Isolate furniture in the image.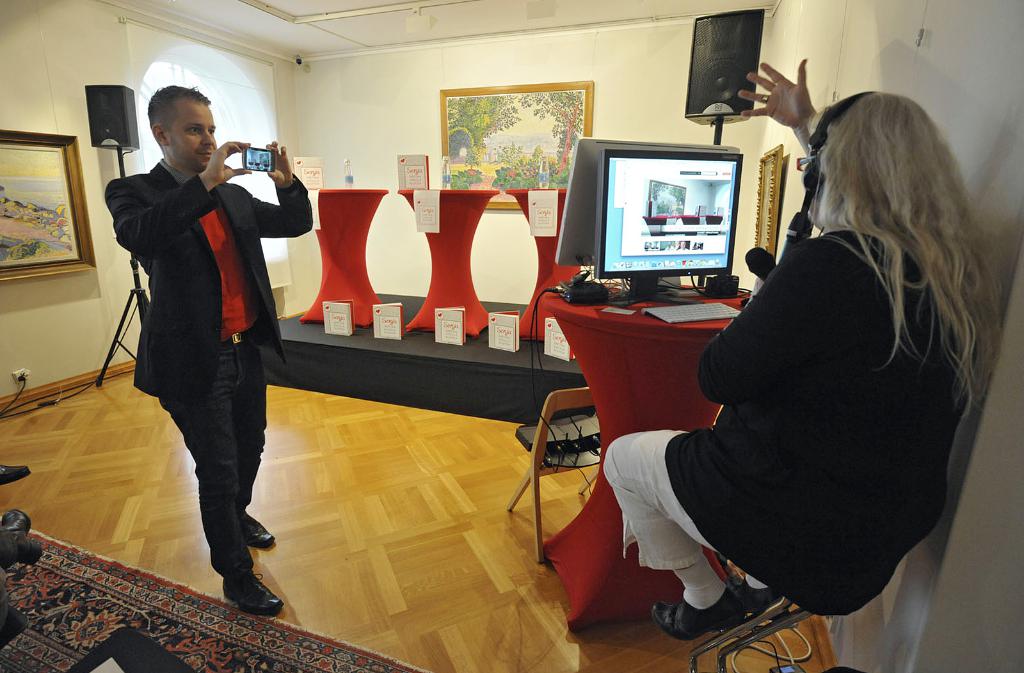
Isolated region: box=[707, 214, 724, 232].
